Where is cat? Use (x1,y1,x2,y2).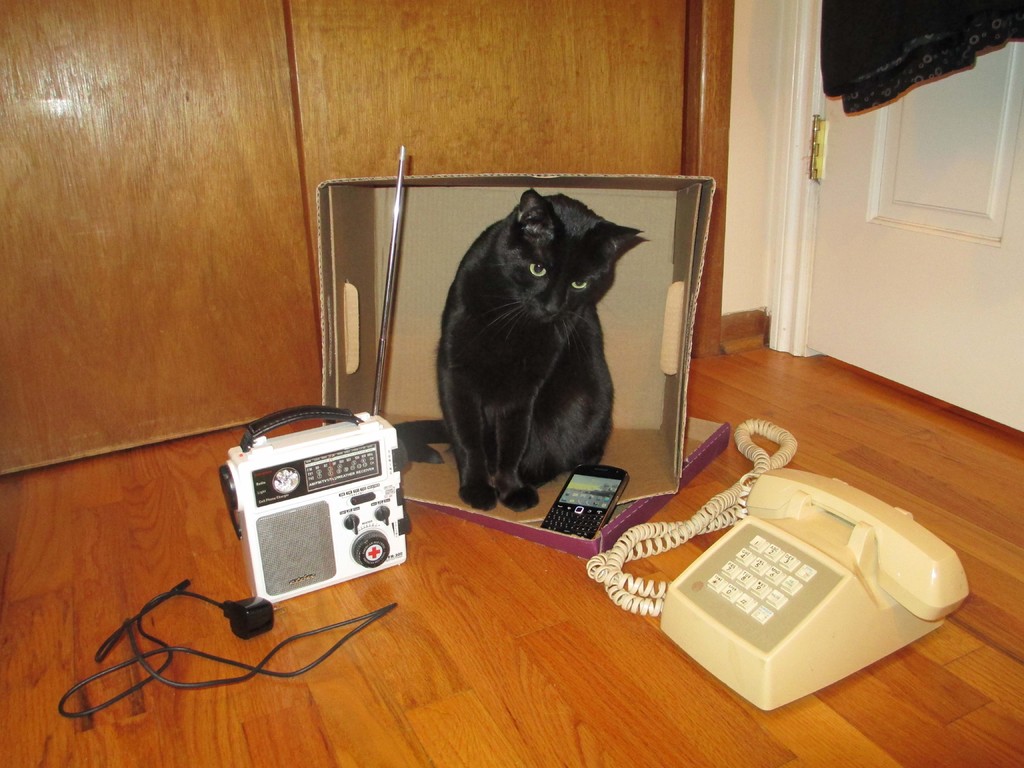
(431,190,642,509).
